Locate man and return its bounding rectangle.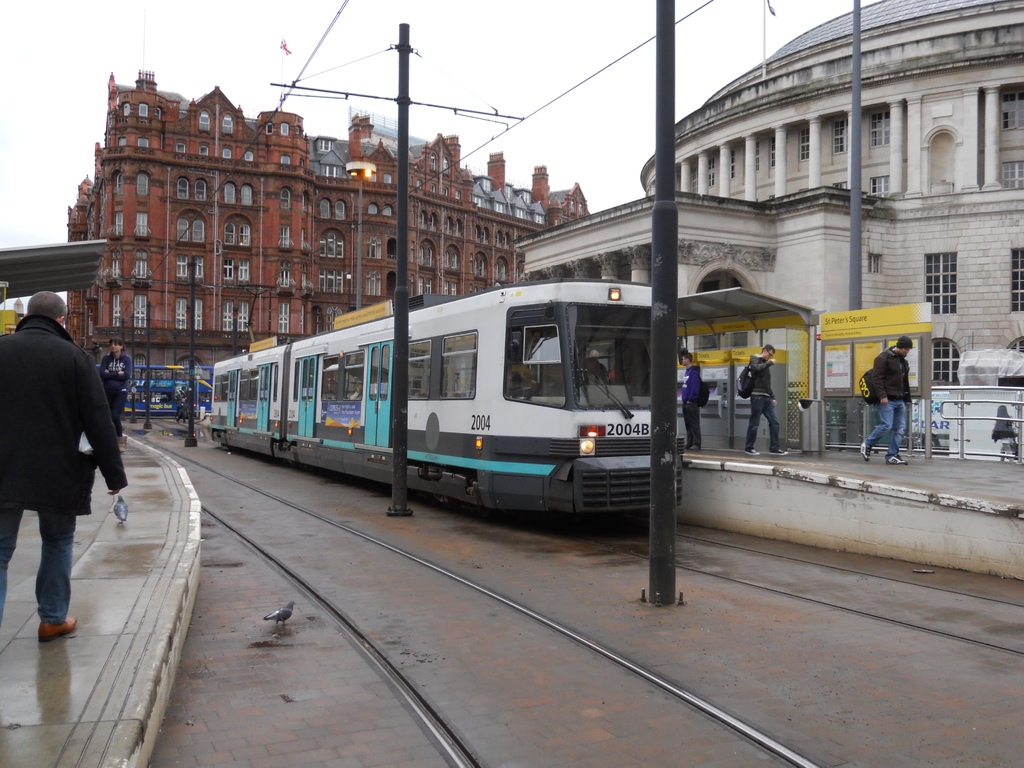
<bbox>682, 349, 703, 450</bbox>.
